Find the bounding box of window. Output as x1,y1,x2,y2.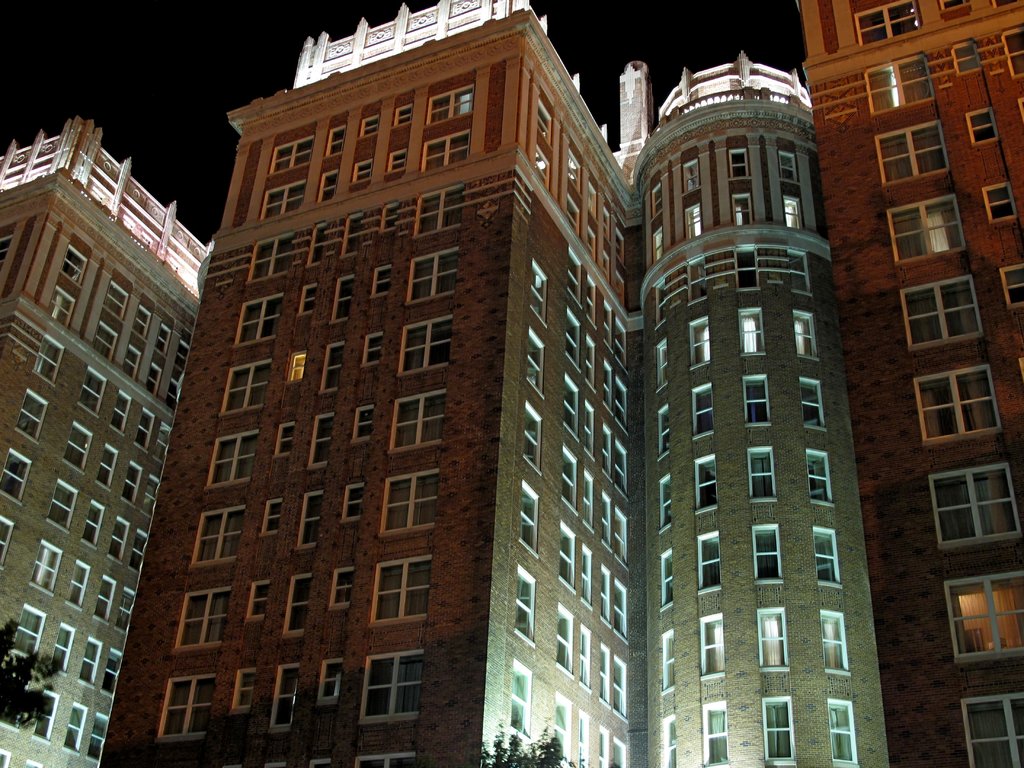
0,449,31,503.
